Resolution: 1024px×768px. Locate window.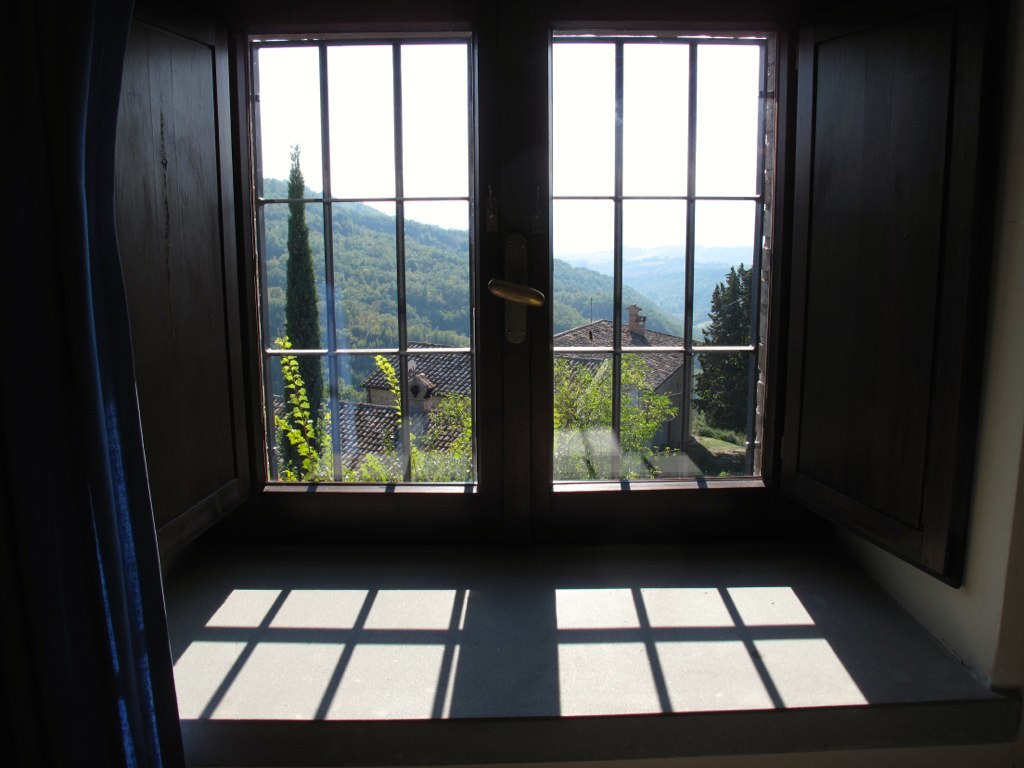
[left=247, top=1, right=803, bottom=504].
